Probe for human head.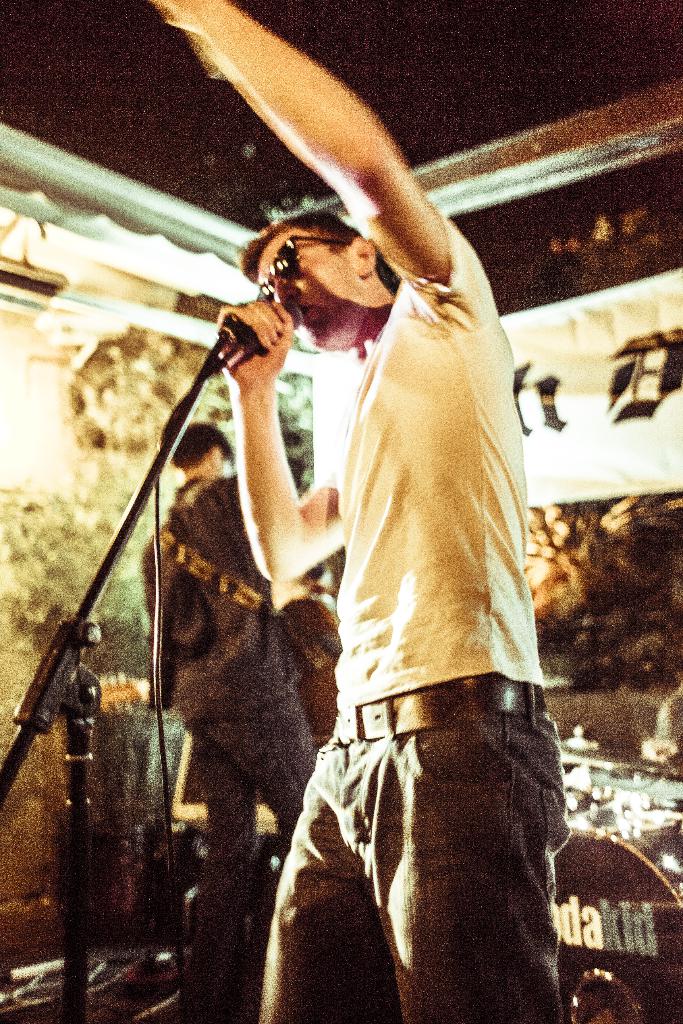
Probe result: Rect(242, 198, 395, 330).
